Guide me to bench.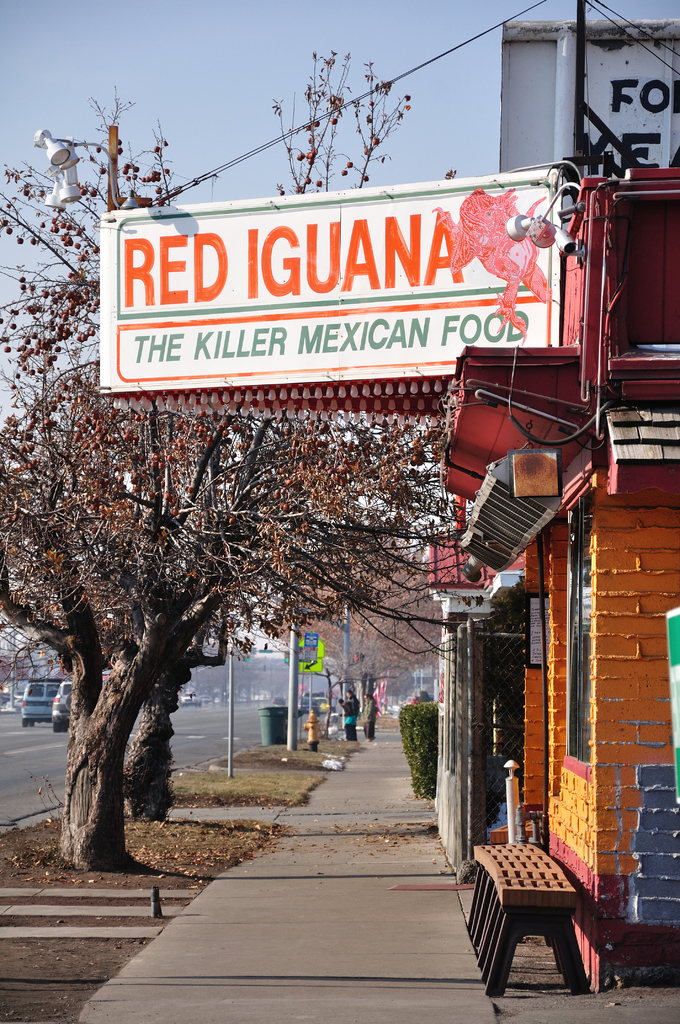
Guidance: Rect(441, 831, 631, 1012).
